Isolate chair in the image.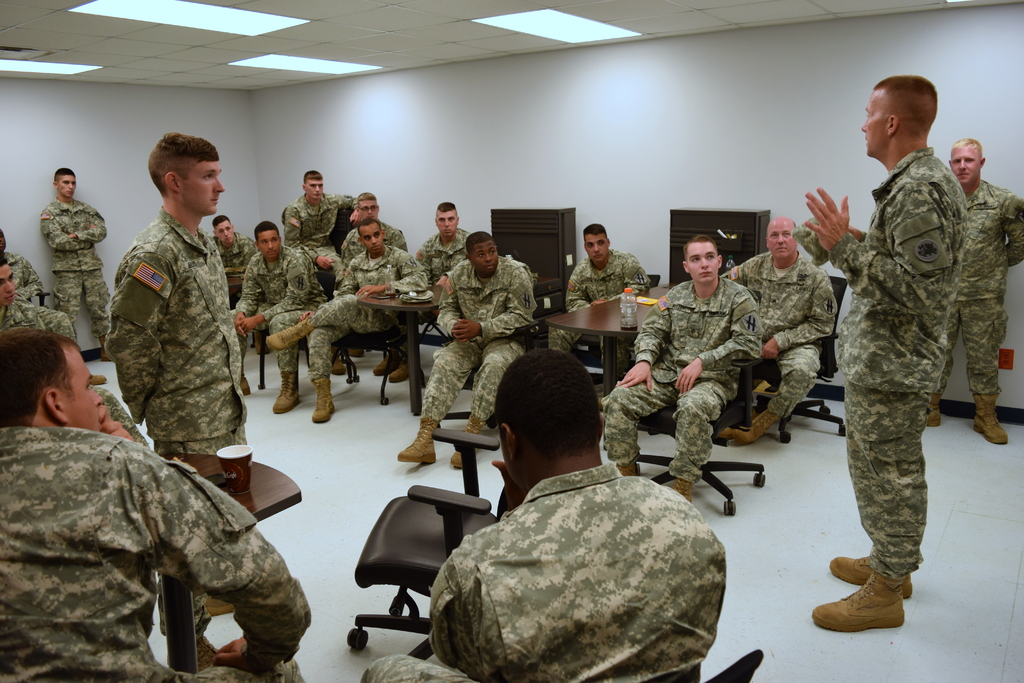
Isolated region: select_region(628, 352, 767, 518).
